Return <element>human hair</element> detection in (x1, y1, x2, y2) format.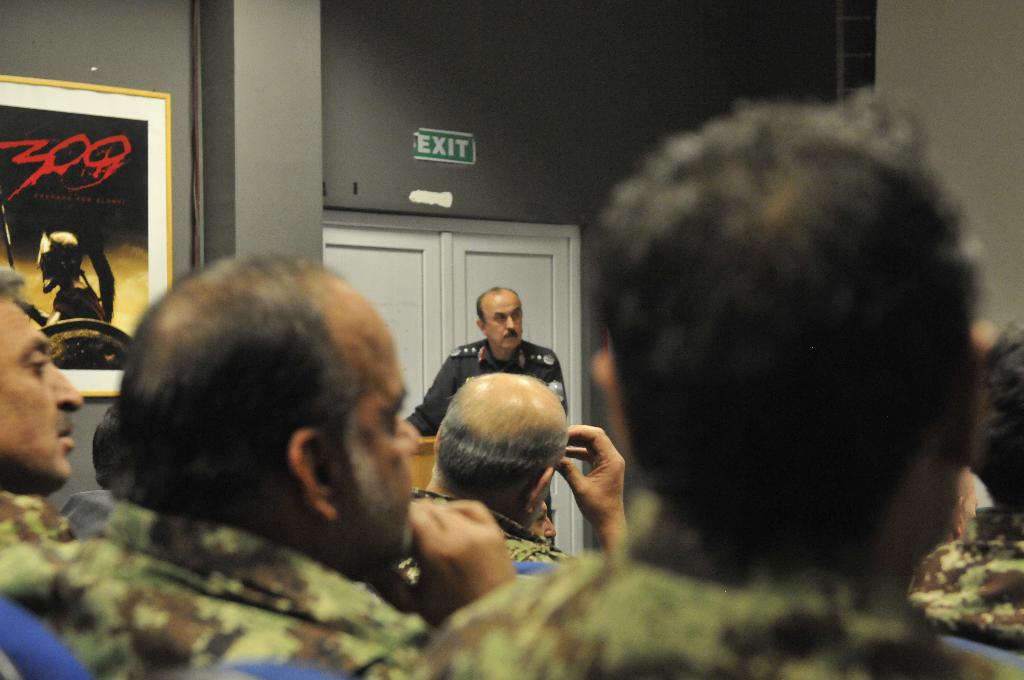
(431, 376, 569, 506).
